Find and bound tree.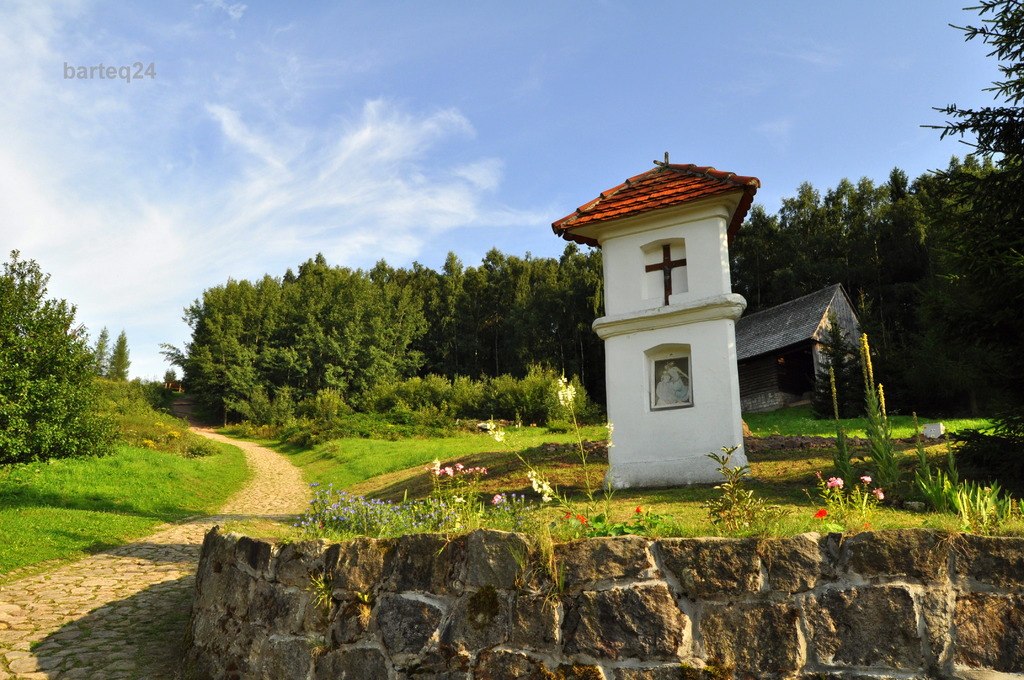
Bound: crop(164, 371, 182, 389).
